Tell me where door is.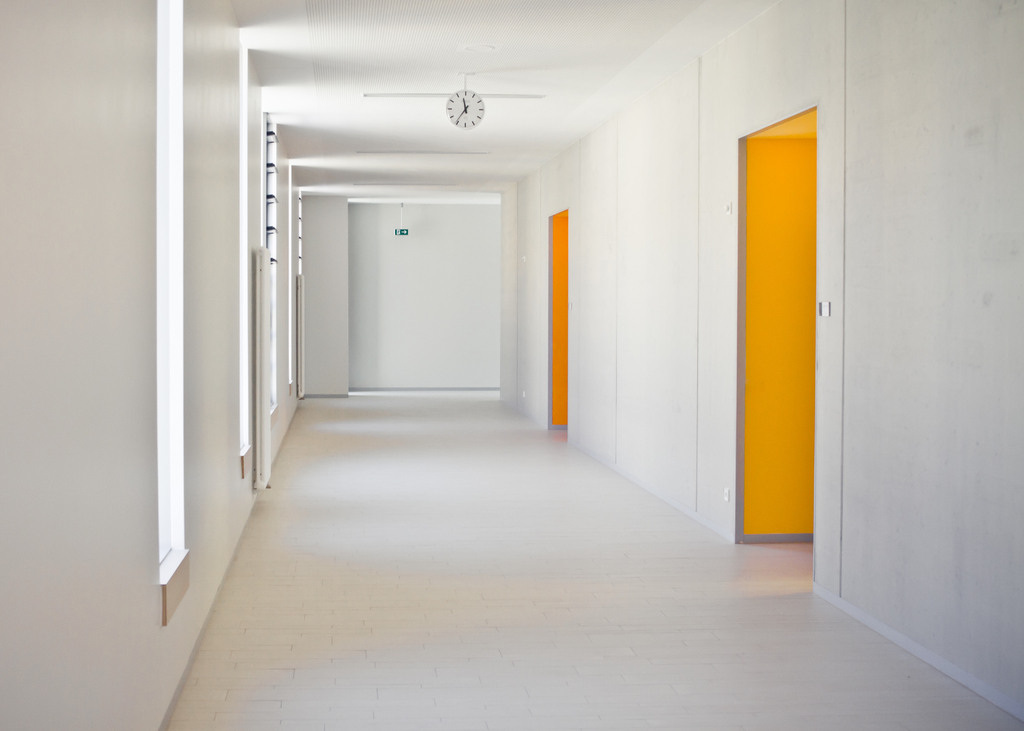
door is at (x1=728, y1=106, x2=820, y2=544).
